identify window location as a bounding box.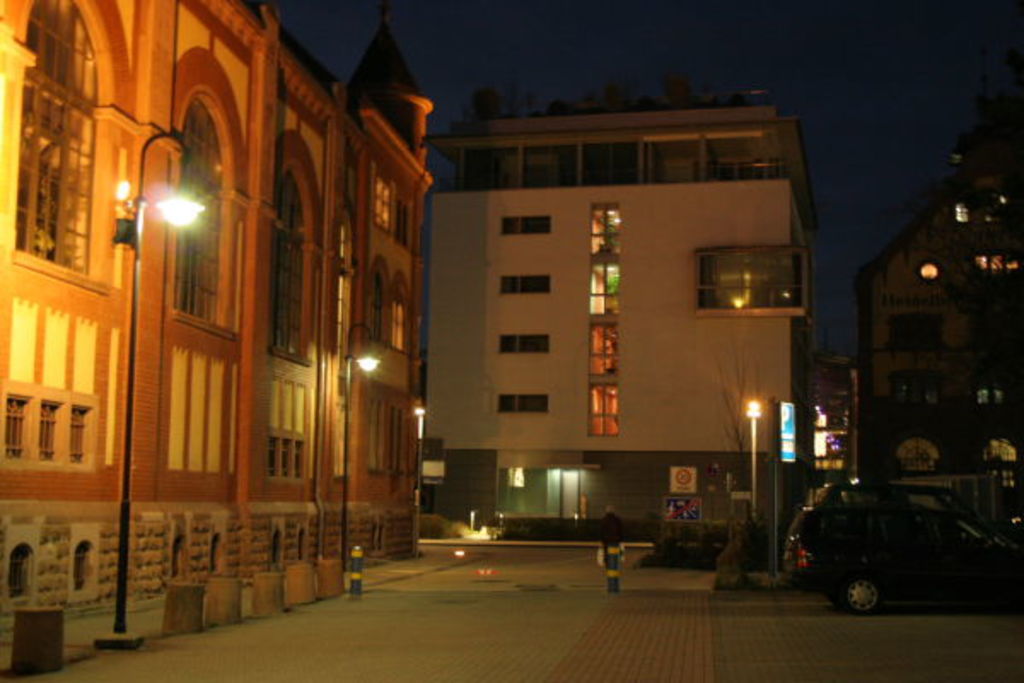
[174,540,186,581].
